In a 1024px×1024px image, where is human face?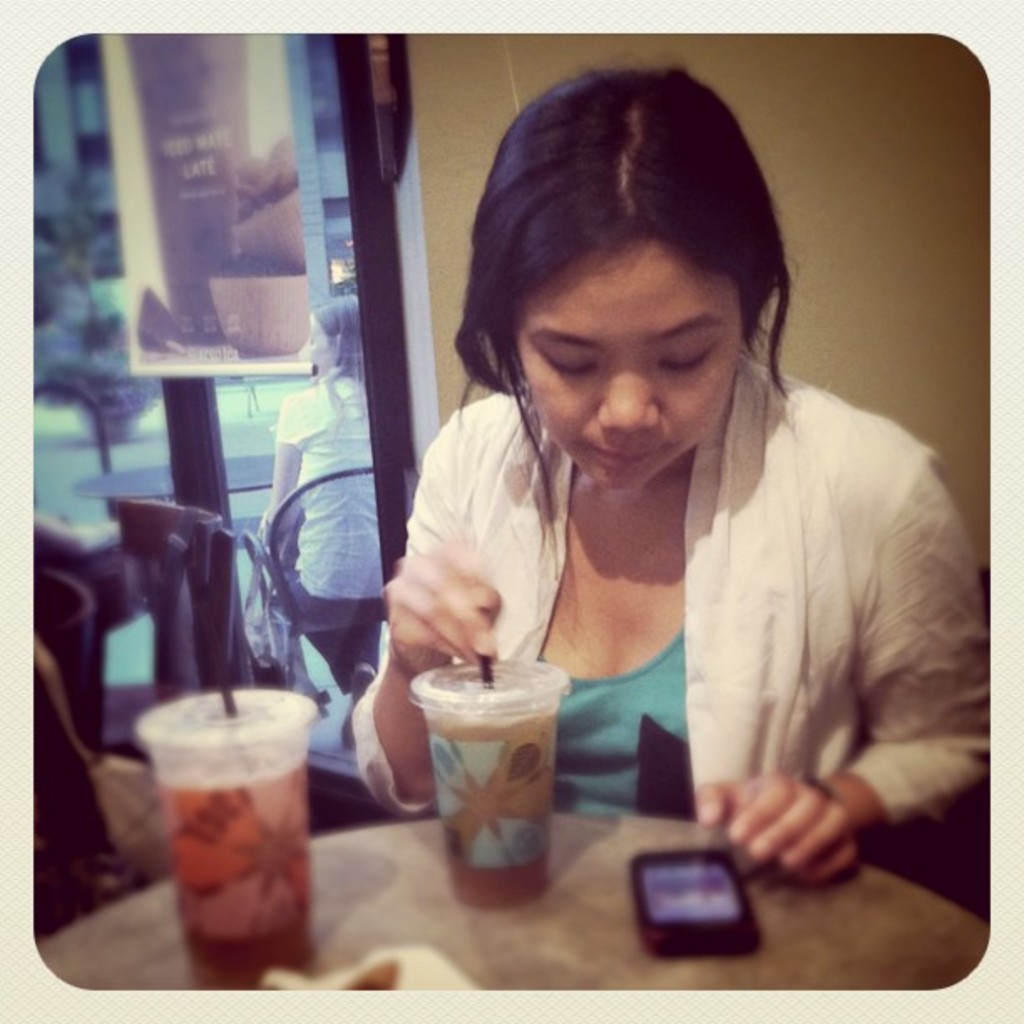
crop(515, 248, 743, 489).
